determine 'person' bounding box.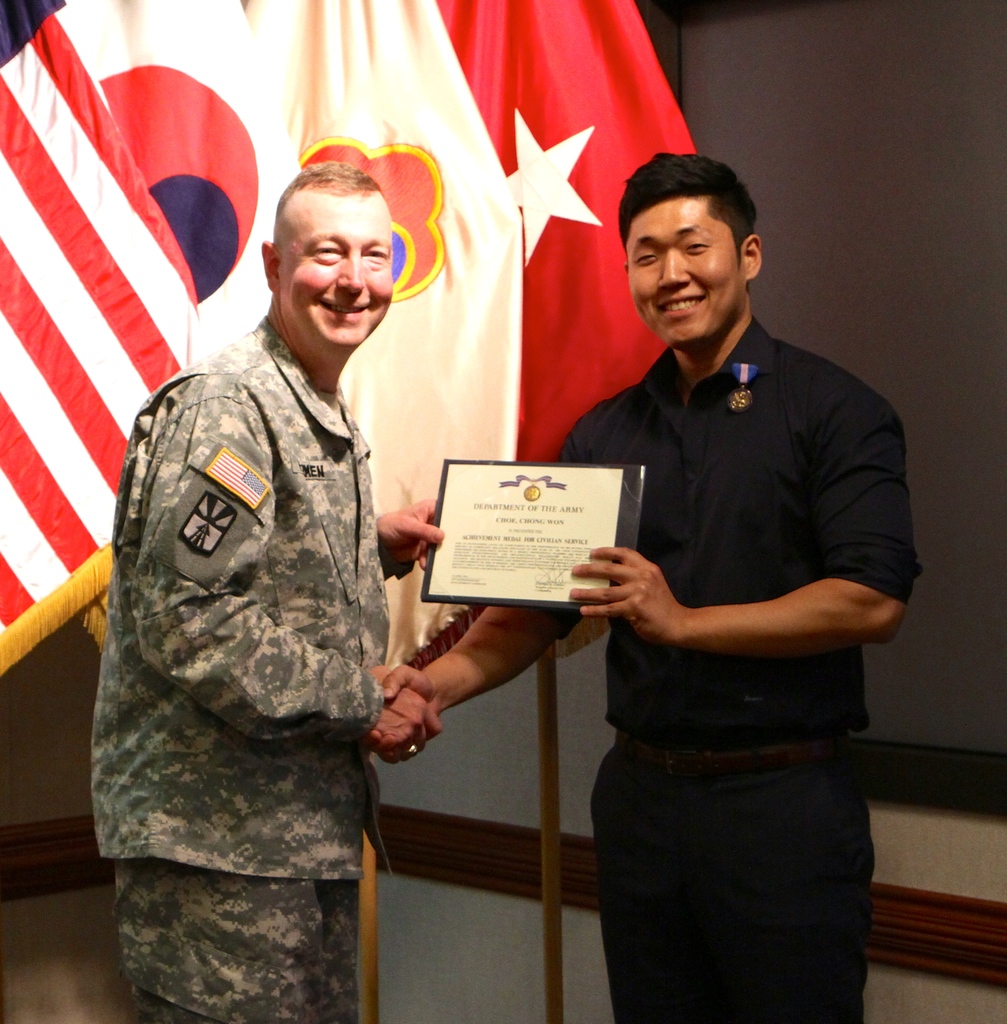
Determined: {"x1": 373, "y1": 154, "x2": 922, "y2": 1023}.
